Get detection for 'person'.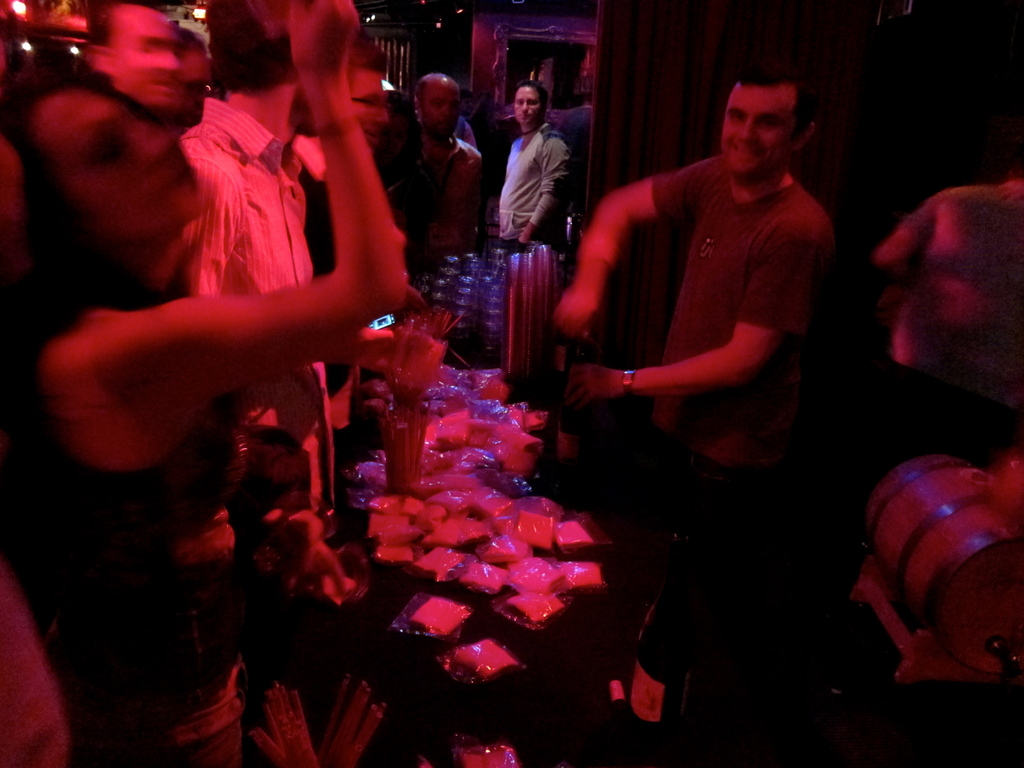
Detection: locate(555, 17, 840, 582).
